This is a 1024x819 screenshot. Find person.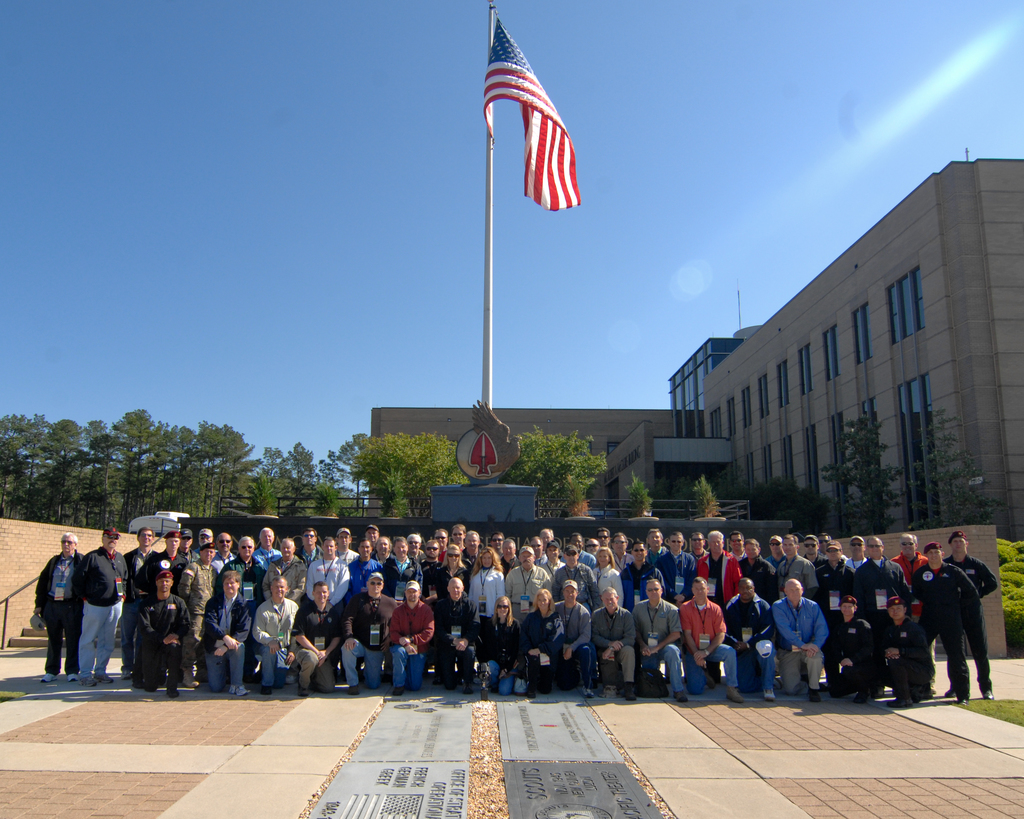
Bounding box: left=660, top=529, right=701, bottom=602.
